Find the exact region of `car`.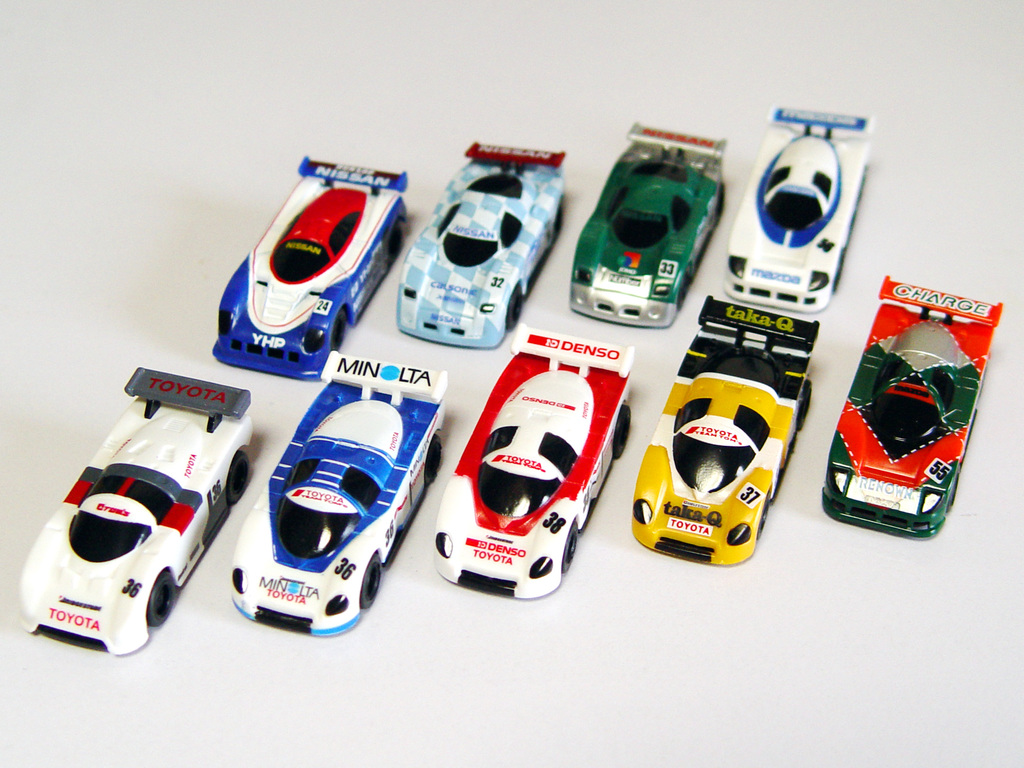
Exact region: {"x1": 819, "y1": 271, "x2": 998, "y2": 536}.
